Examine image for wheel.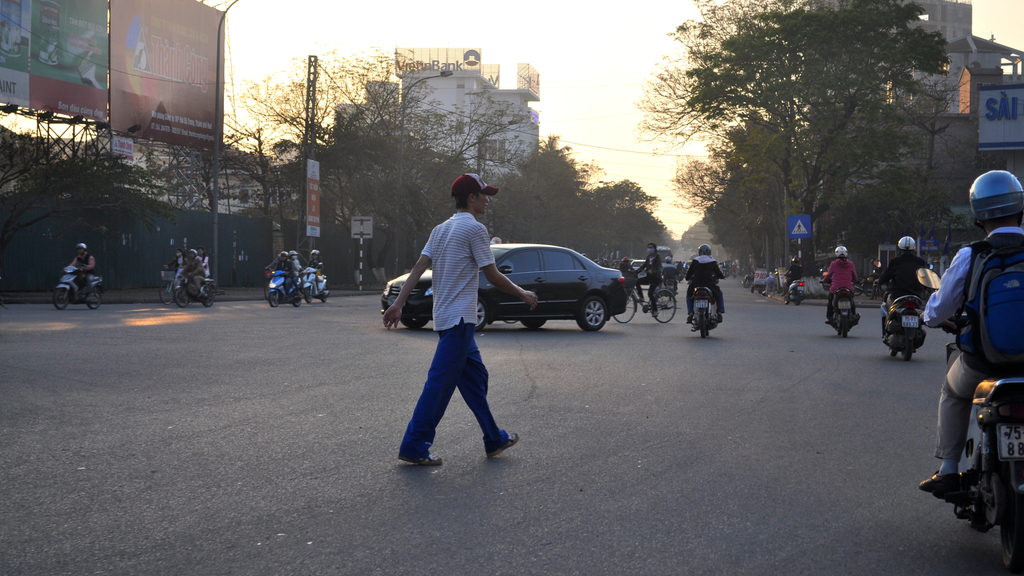
Examination result: {"x1": 323, "y1": 297, "x2": 328, "y2": 304}.
